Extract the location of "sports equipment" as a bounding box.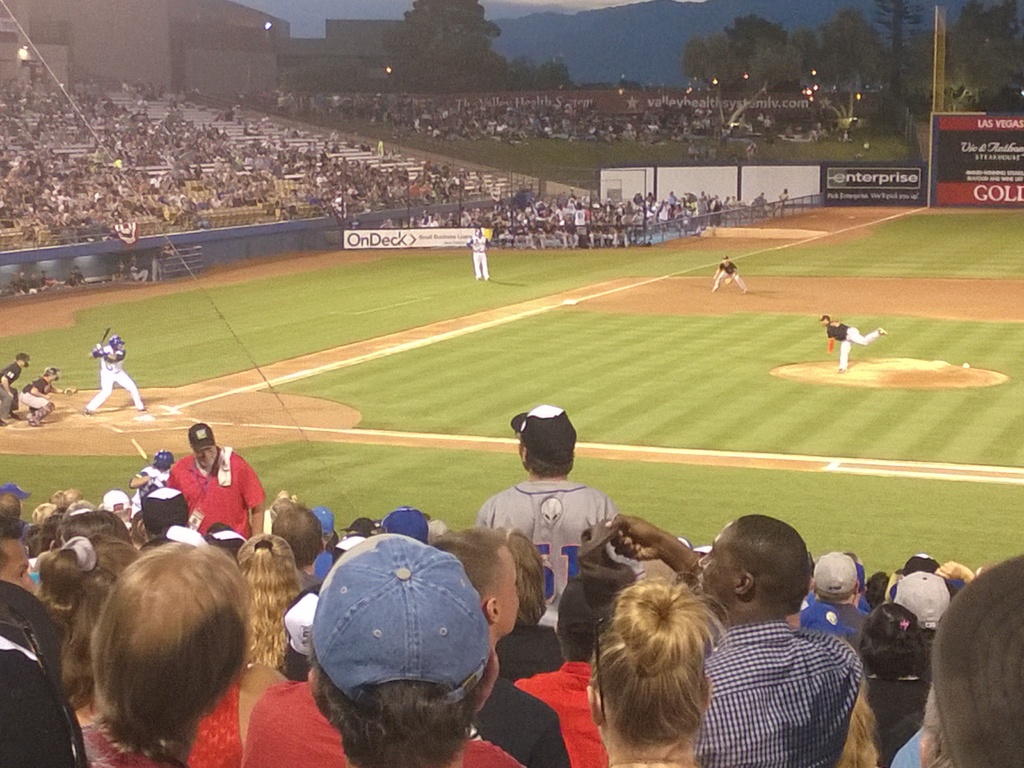
region(30, 402, 52, 420).
